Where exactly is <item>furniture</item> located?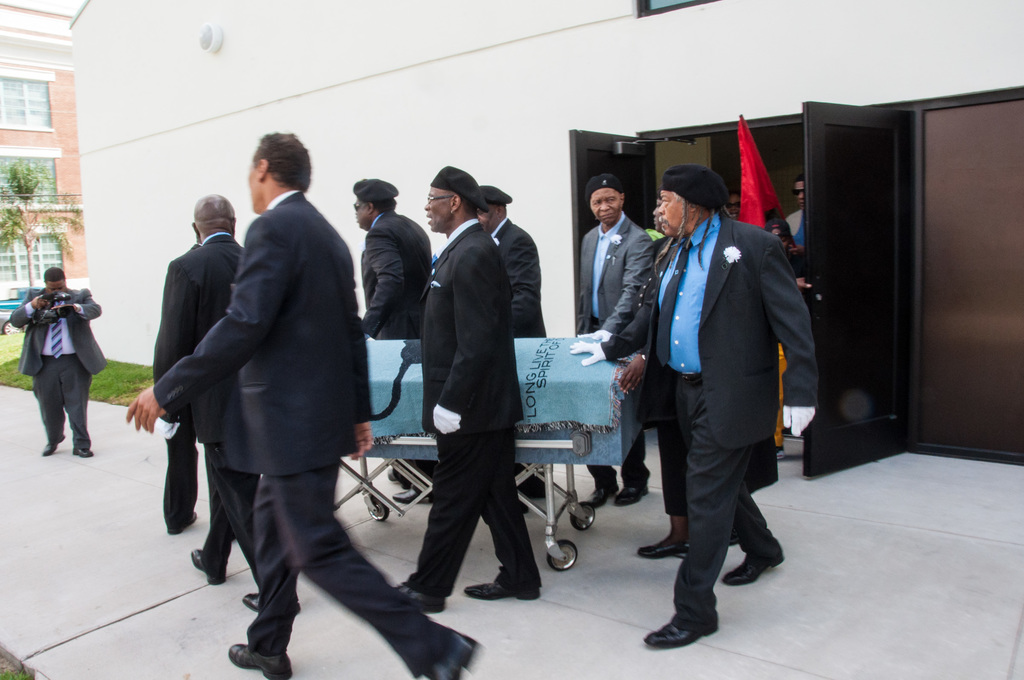
Its bounding box is (333, 334, 646, 572).
